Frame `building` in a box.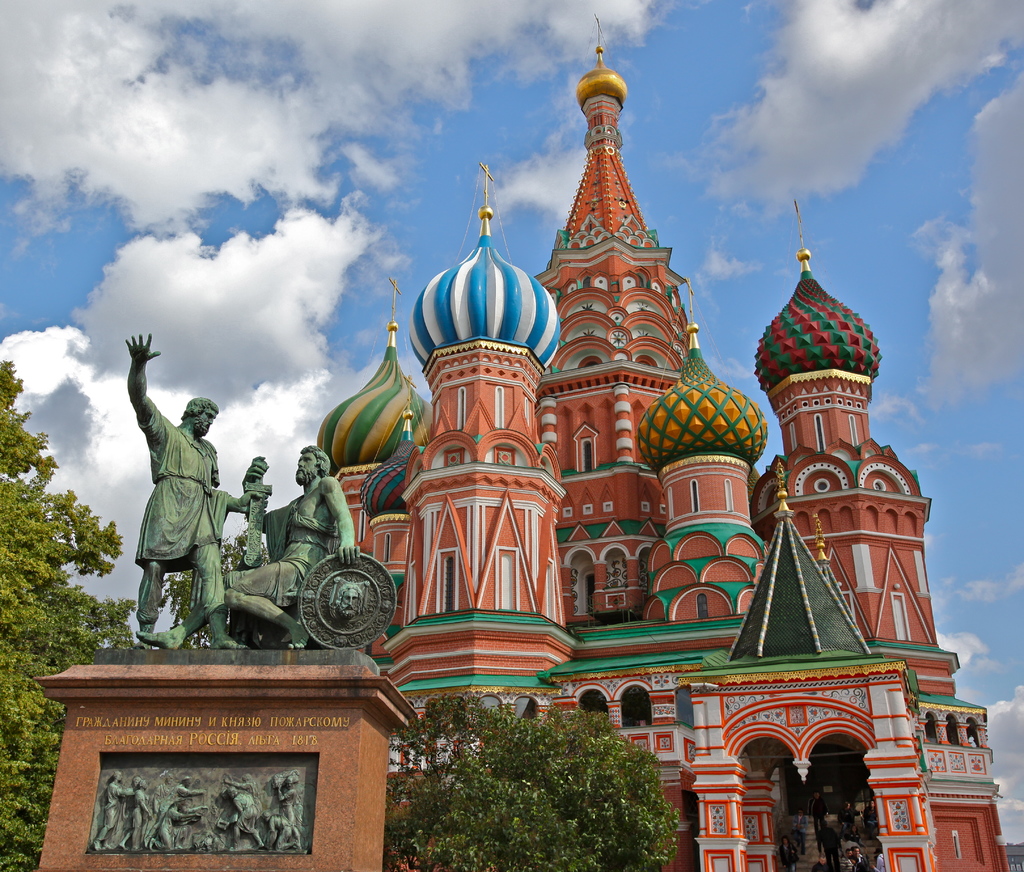
locate(29, 15, 1008, 871).
